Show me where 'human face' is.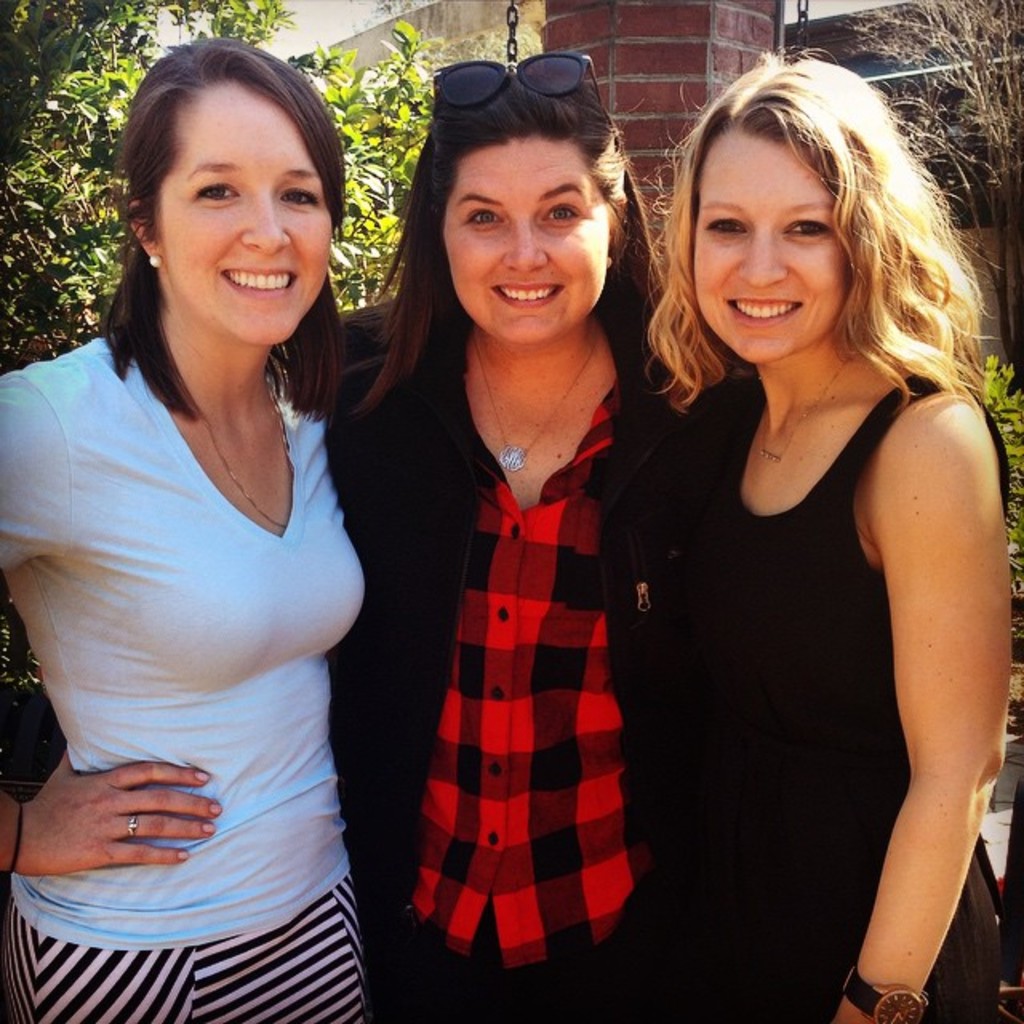
'human face' is at locate(160, 77, 331, 346).
